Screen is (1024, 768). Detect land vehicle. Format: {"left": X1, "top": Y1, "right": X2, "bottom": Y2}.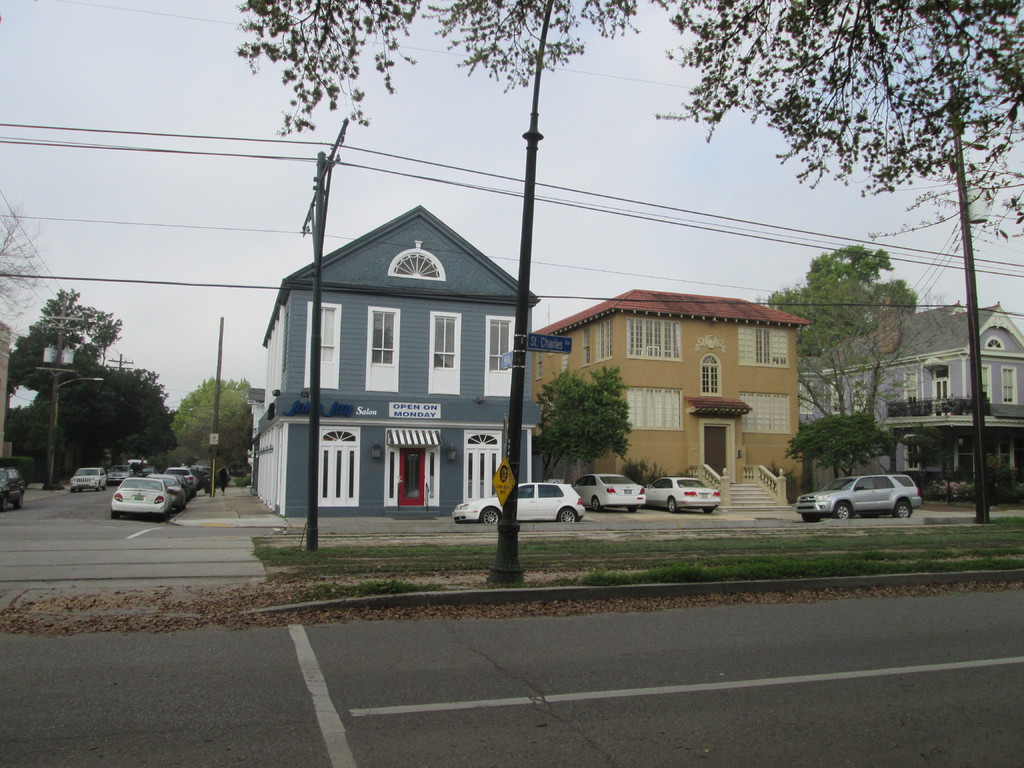
{"left": 72, "top": 465, "right": 109, "bottom": 495}.
